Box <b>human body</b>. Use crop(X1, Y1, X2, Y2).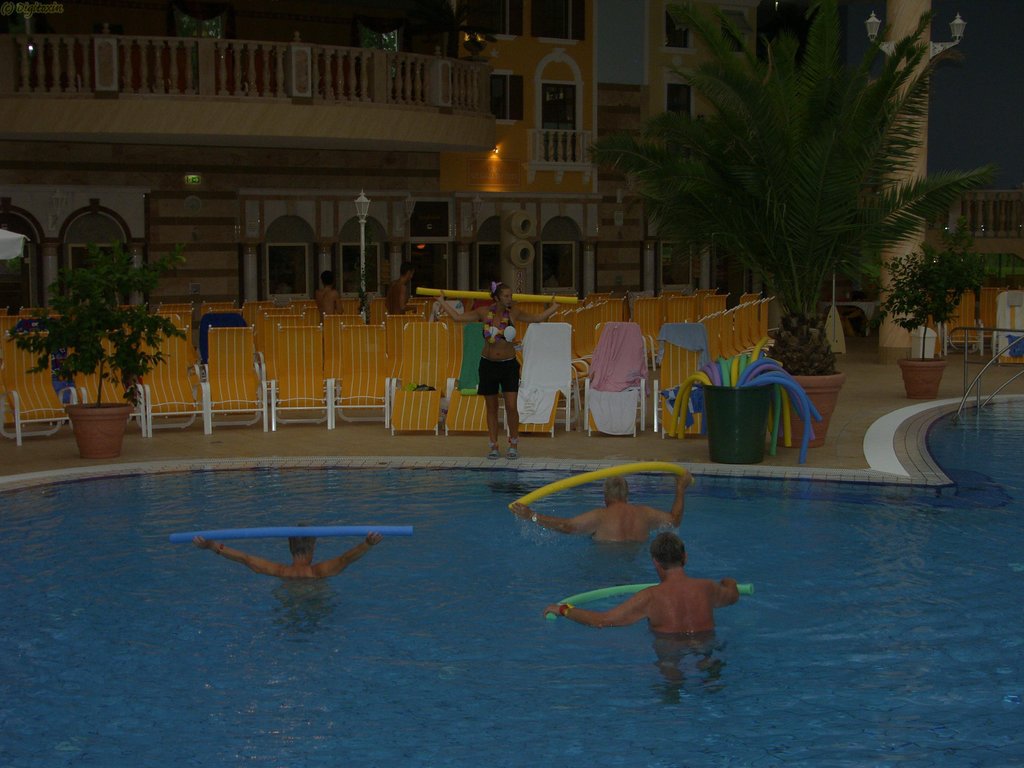
crop(387, 279, 416, 316).
